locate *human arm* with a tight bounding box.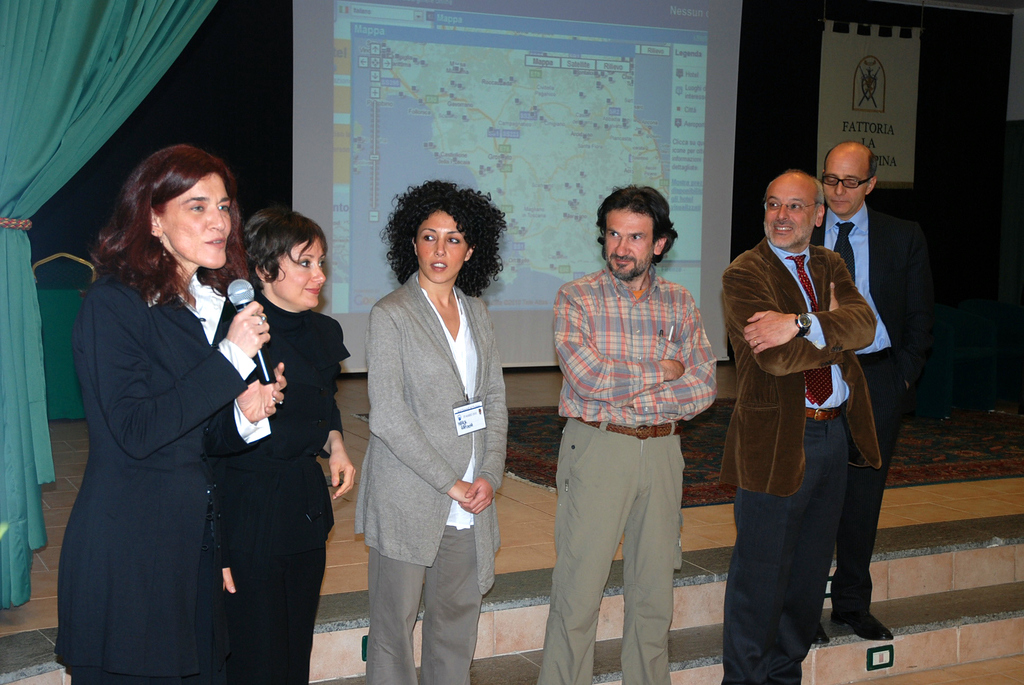
(x1=742, y1=251, x2=879, y2=354).
